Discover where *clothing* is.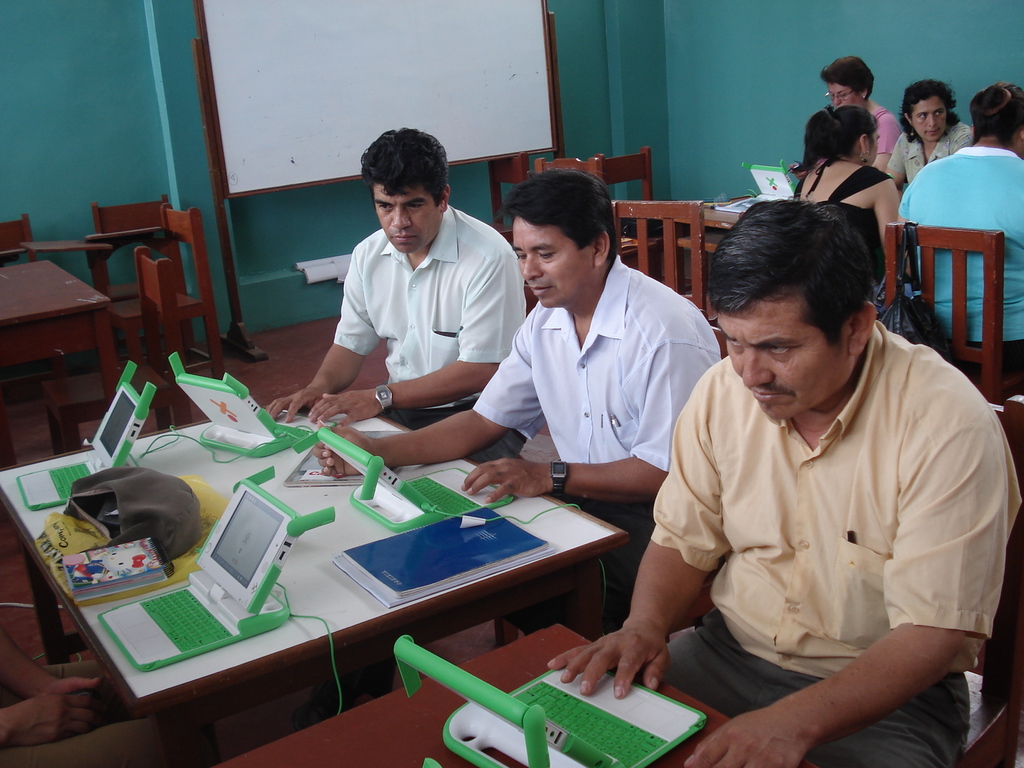
Discovered at [330, 205, 534, 466].
